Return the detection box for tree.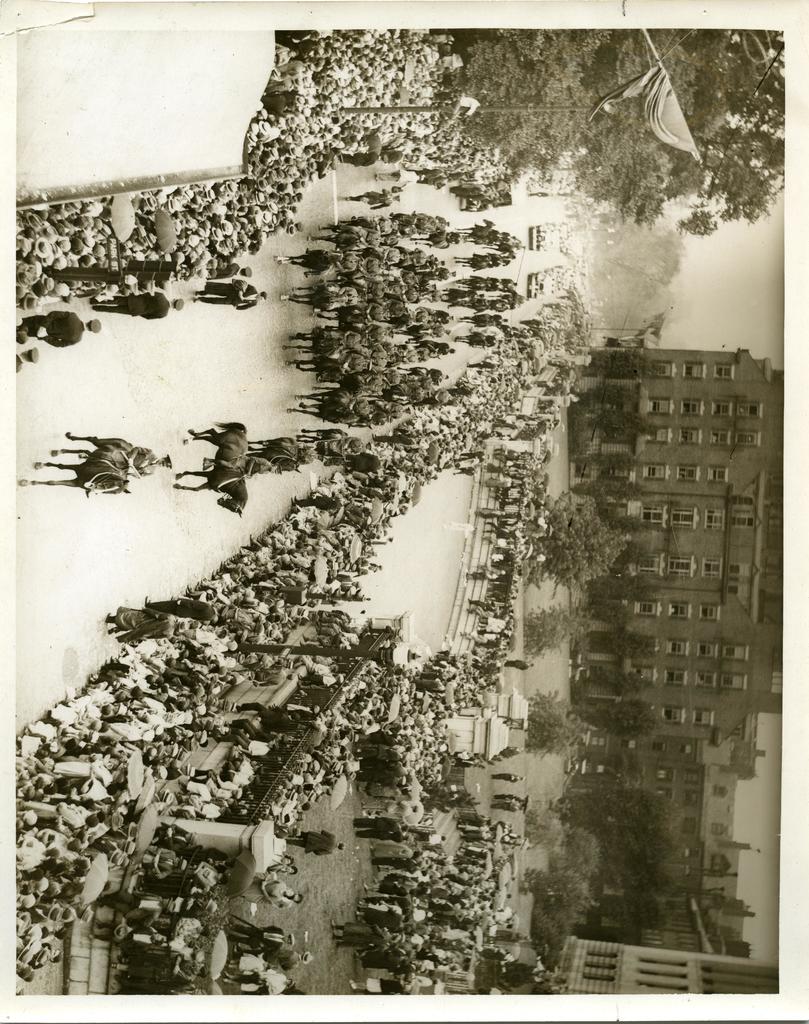
region(517, 601, 573, 669).
